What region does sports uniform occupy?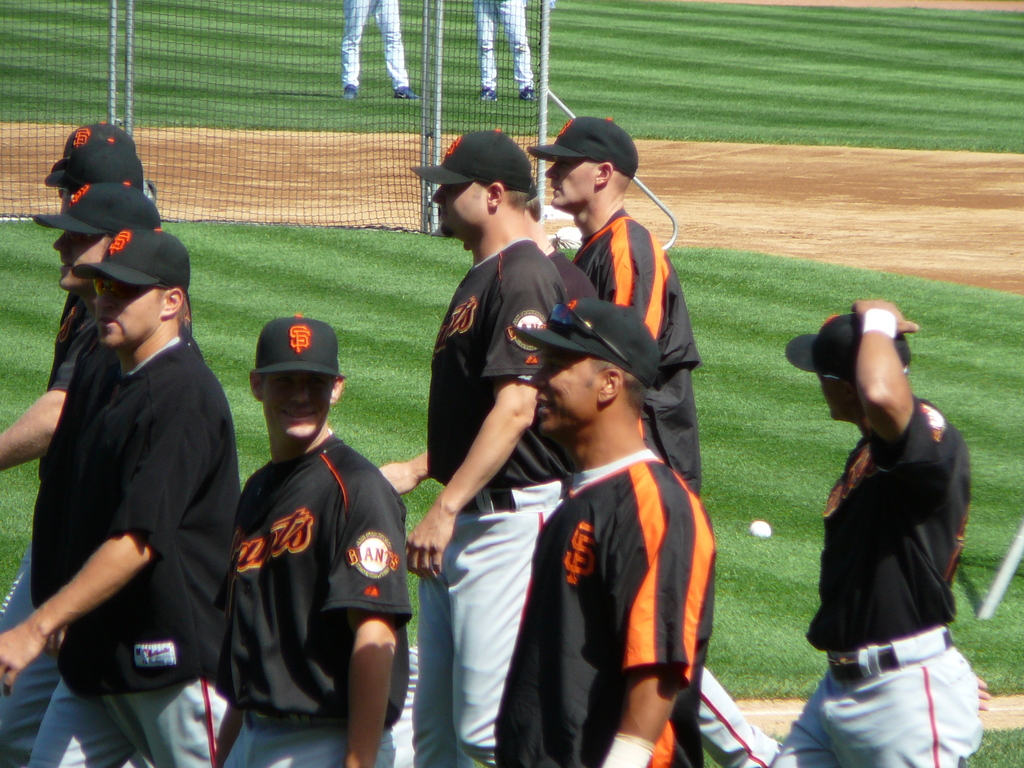
crop(207, 307, 408, 767).
